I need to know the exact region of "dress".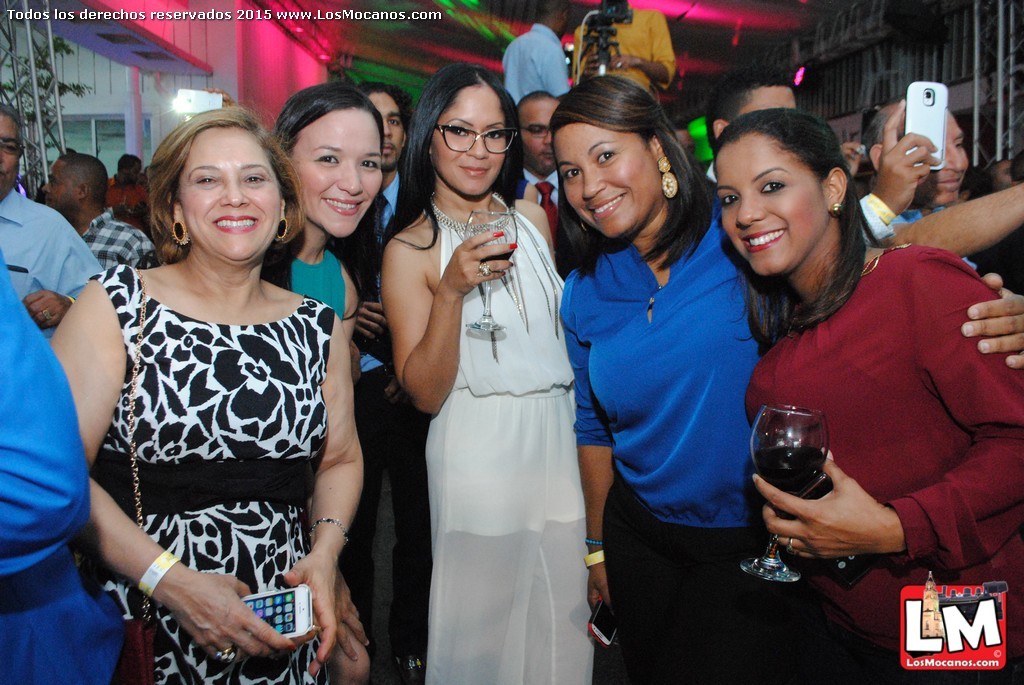
Region: x1=90, y1=268, x2=335, y2=684.
